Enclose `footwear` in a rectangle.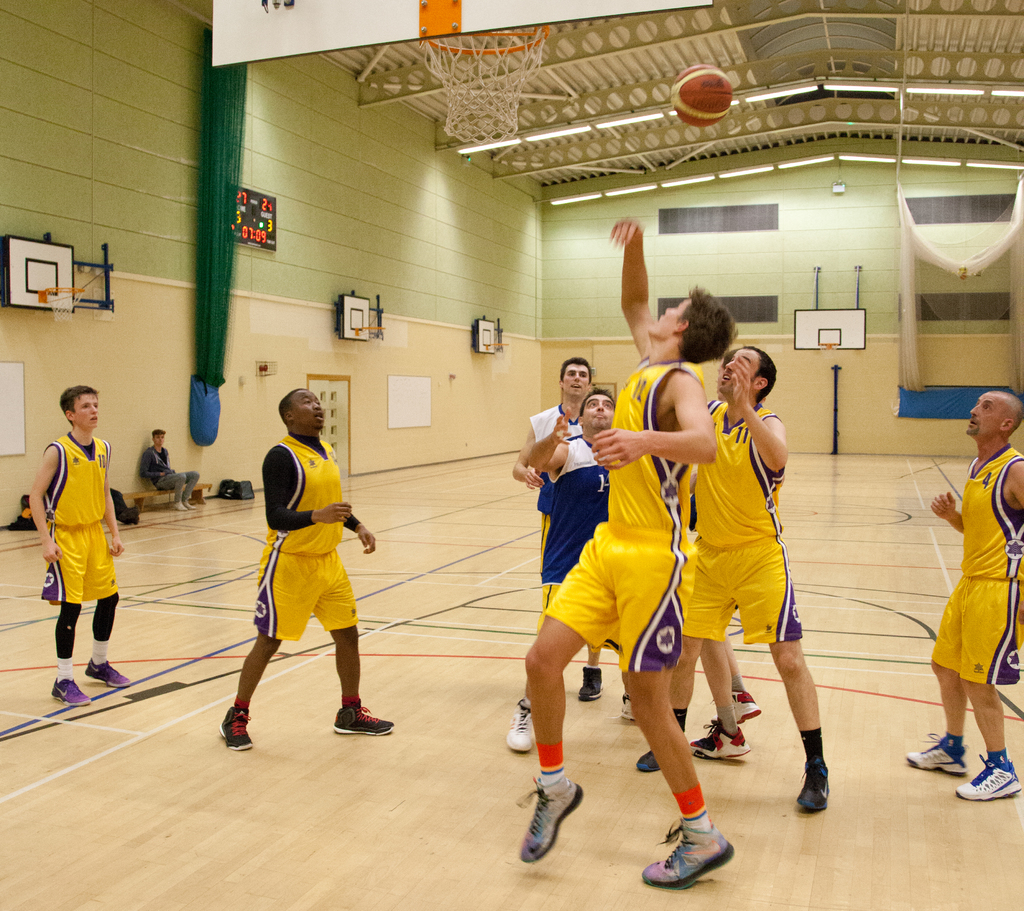
bbox=(178, 498, 184, 509).
